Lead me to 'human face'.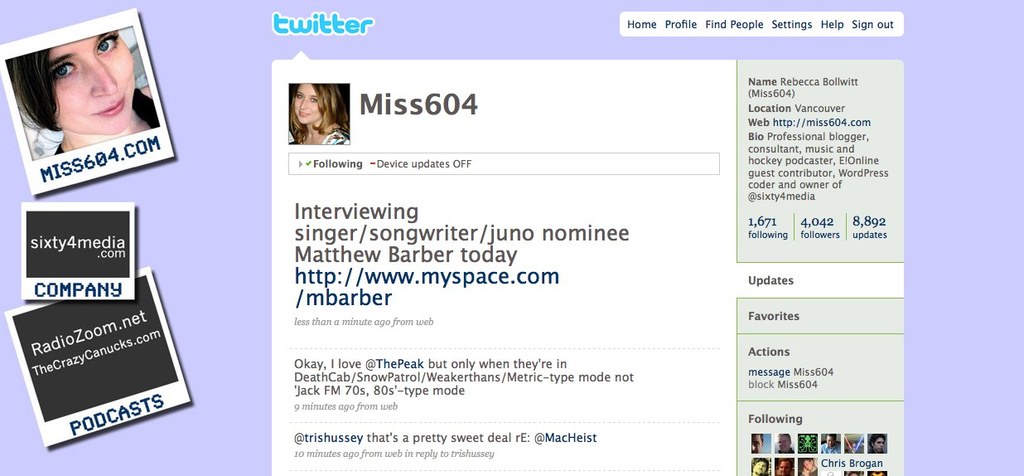
Lead to [left=50, top=32, right=133, bottom=137].
